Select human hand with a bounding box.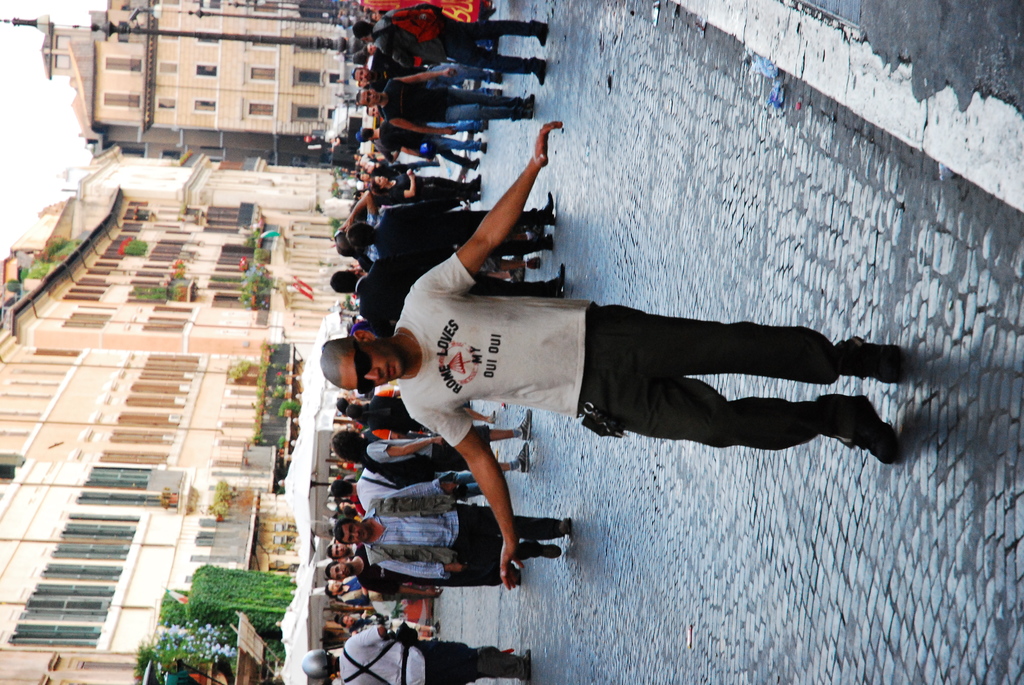
box=[431, 437, 447, 450].
